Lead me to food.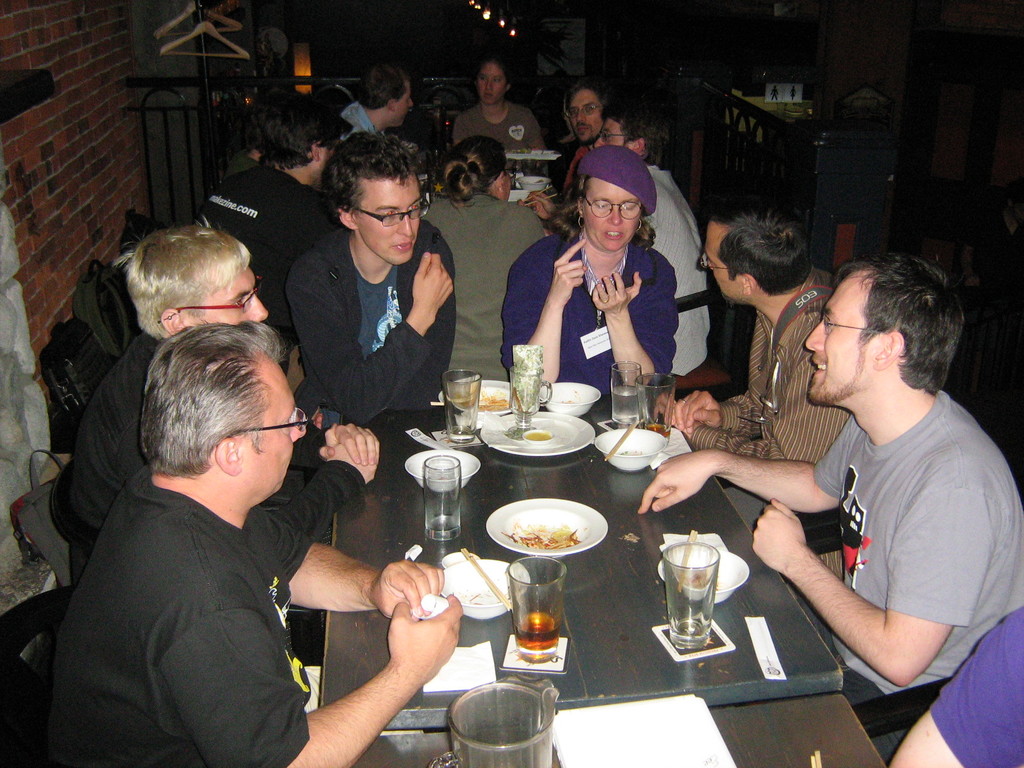
Lead to x1=511, y1=520, x2=575, y2=547.
